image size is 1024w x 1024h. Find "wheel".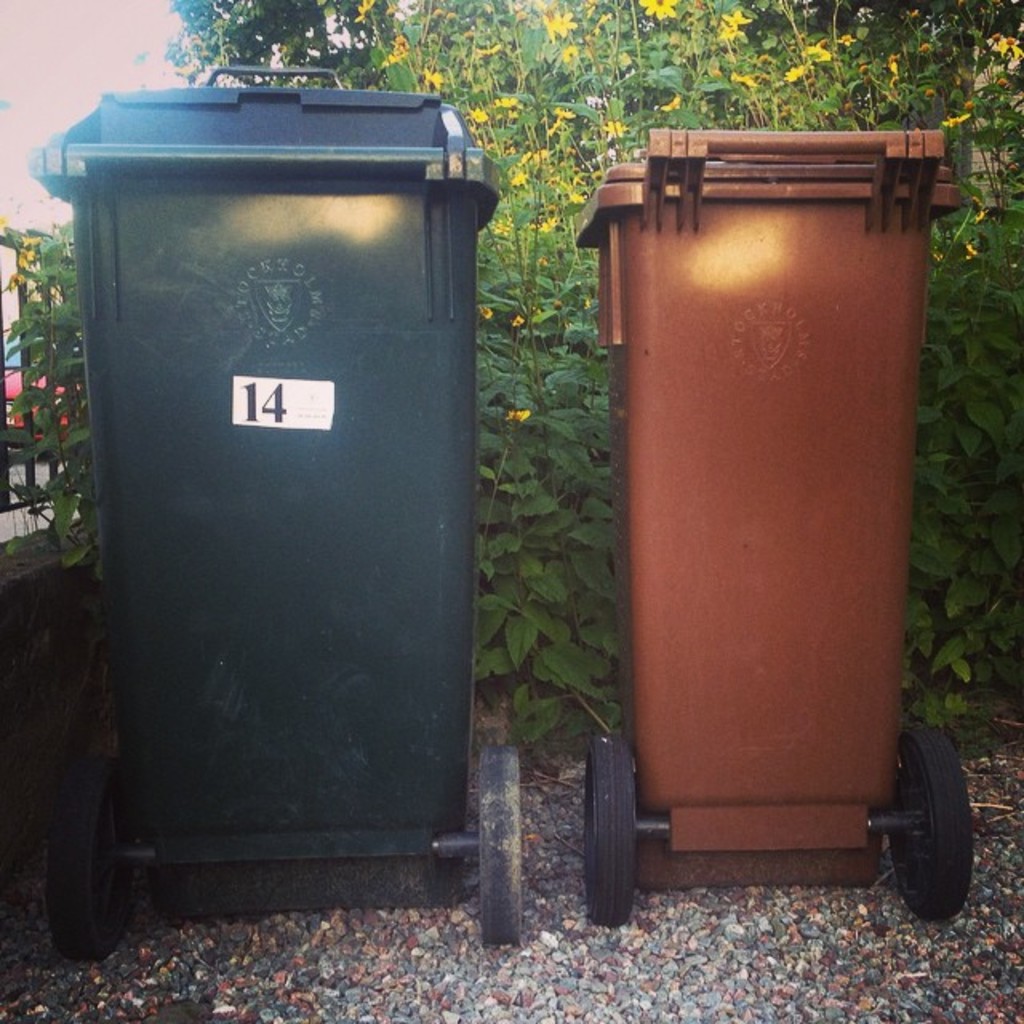
detection(472, 754, 523, 946).
